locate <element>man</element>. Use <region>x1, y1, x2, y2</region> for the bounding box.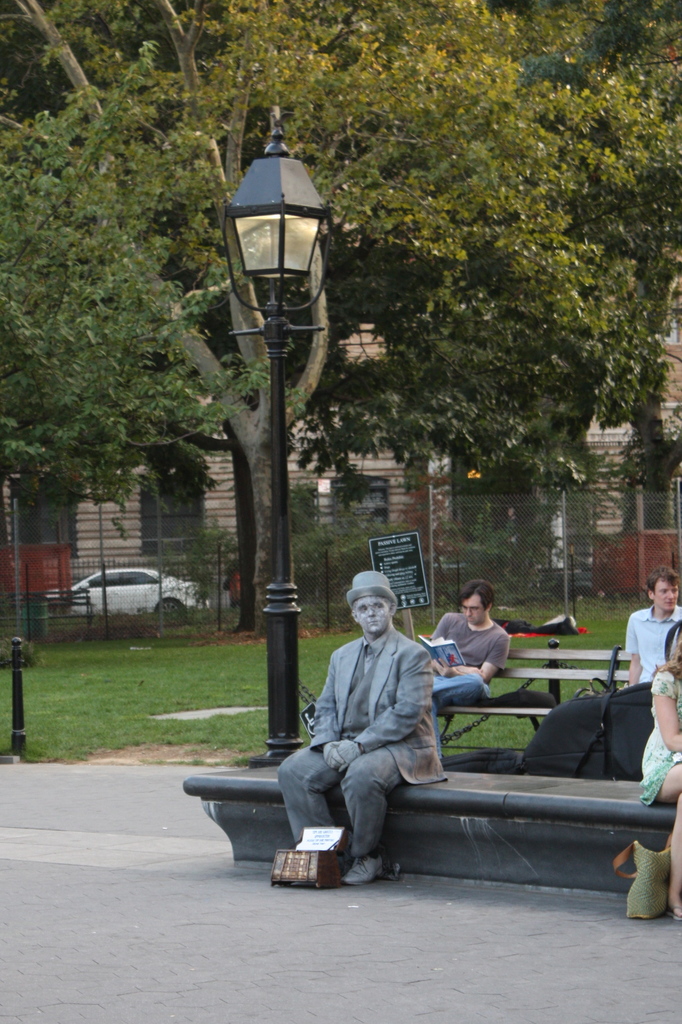
<region>625, 569, 681, 683</region>.
